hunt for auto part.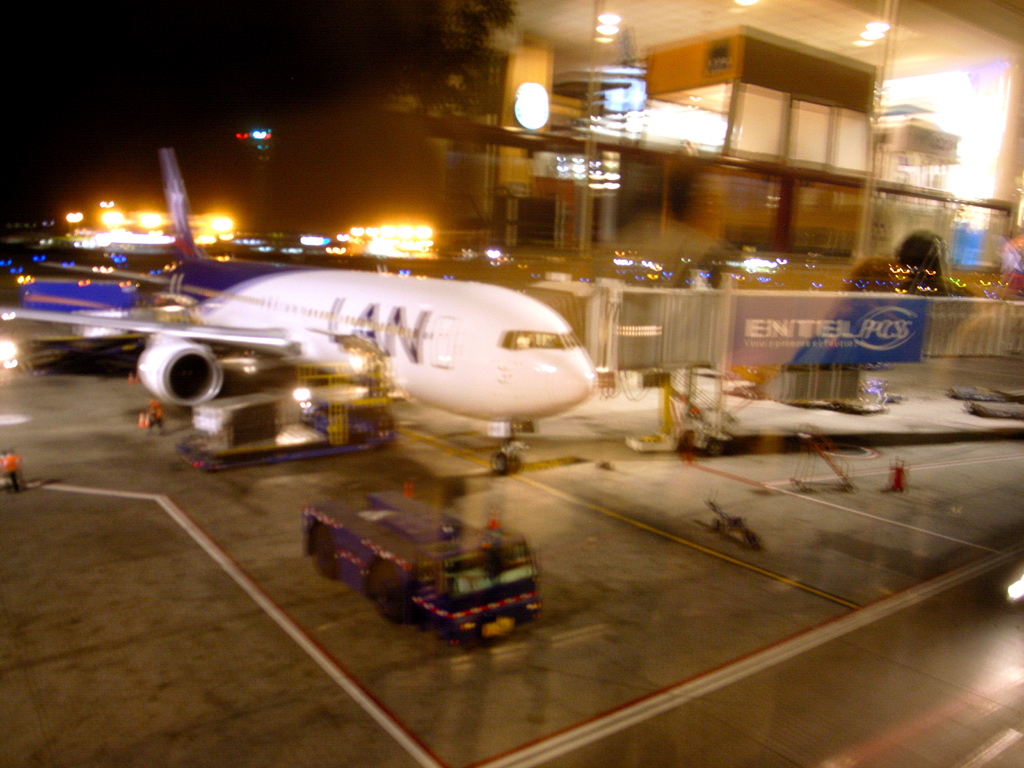
Hunted down at (left=125, top=308, right=375, bottom=458).
